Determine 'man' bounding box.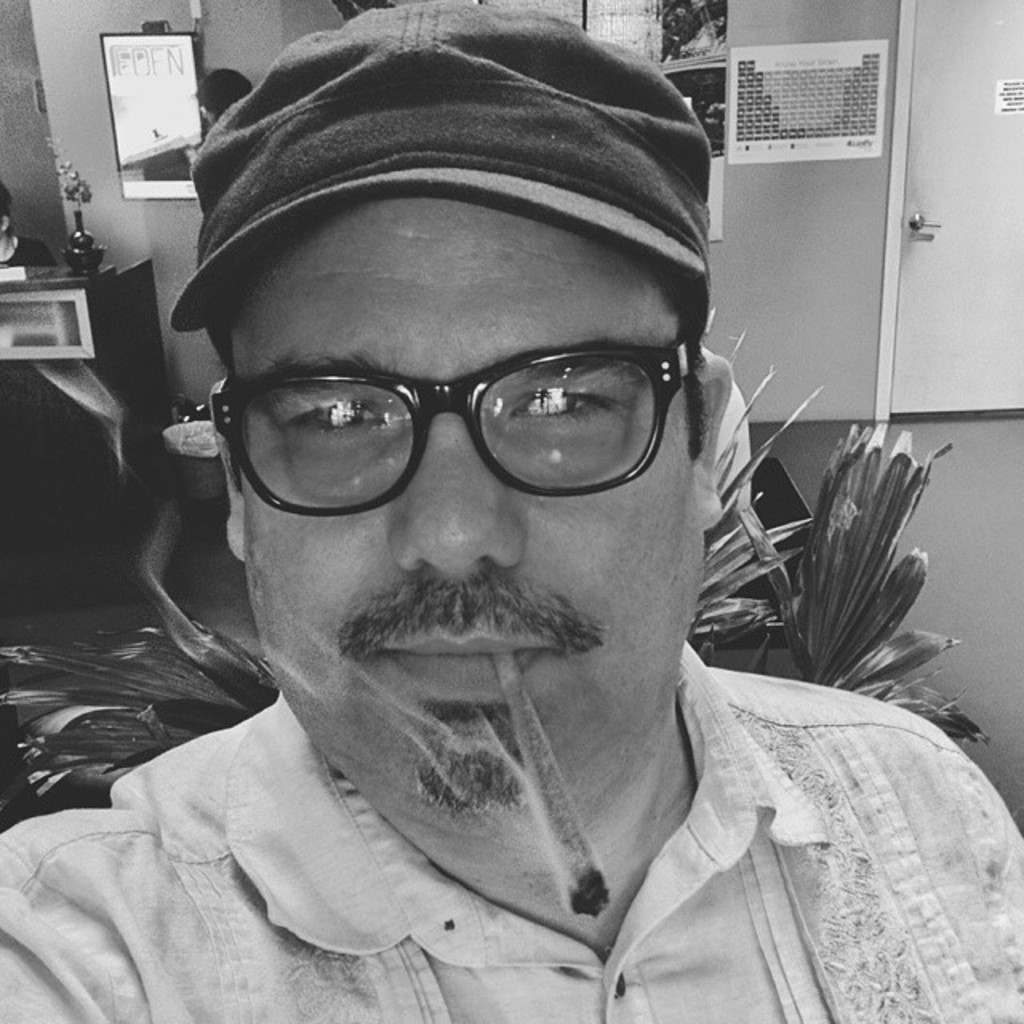
Determined: [x1=0, y1=38, x2=1013, y2=1023].
